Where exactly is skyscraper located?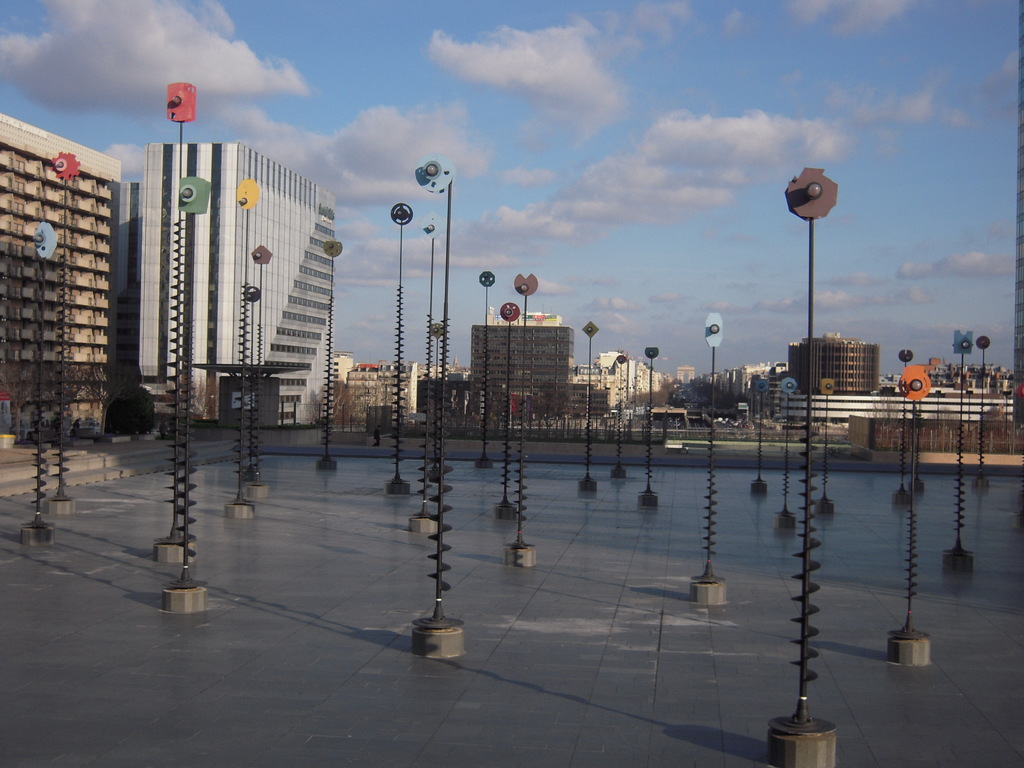
Its bounding box is box(471, 325, 576, 424).
